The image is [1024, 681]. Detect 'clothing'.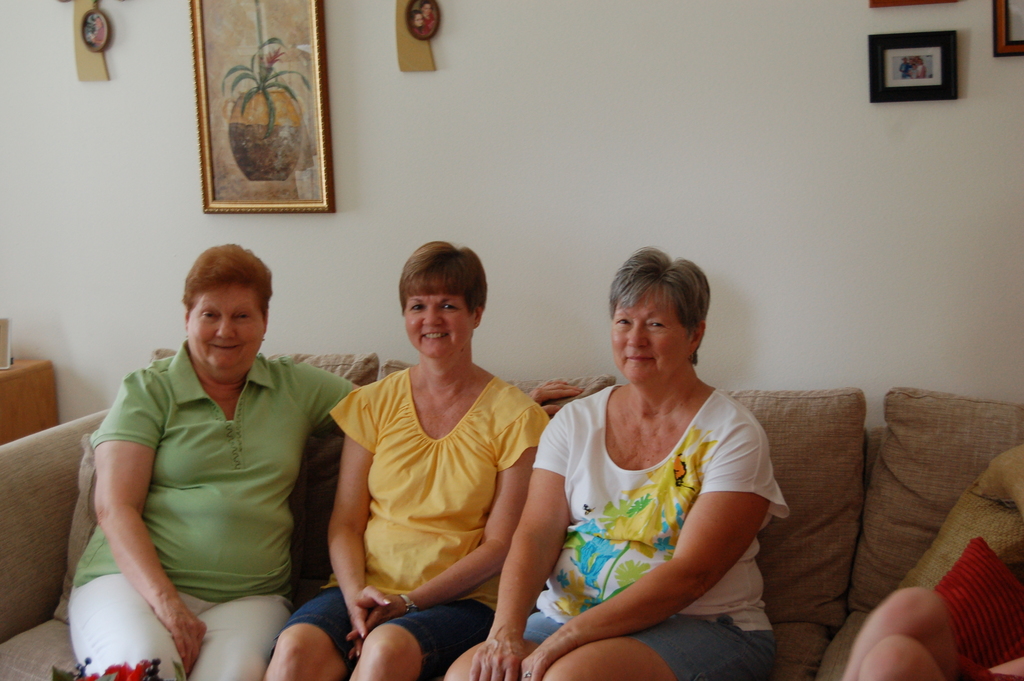
Detection: <region>285, 372, 560, 680</region>.
